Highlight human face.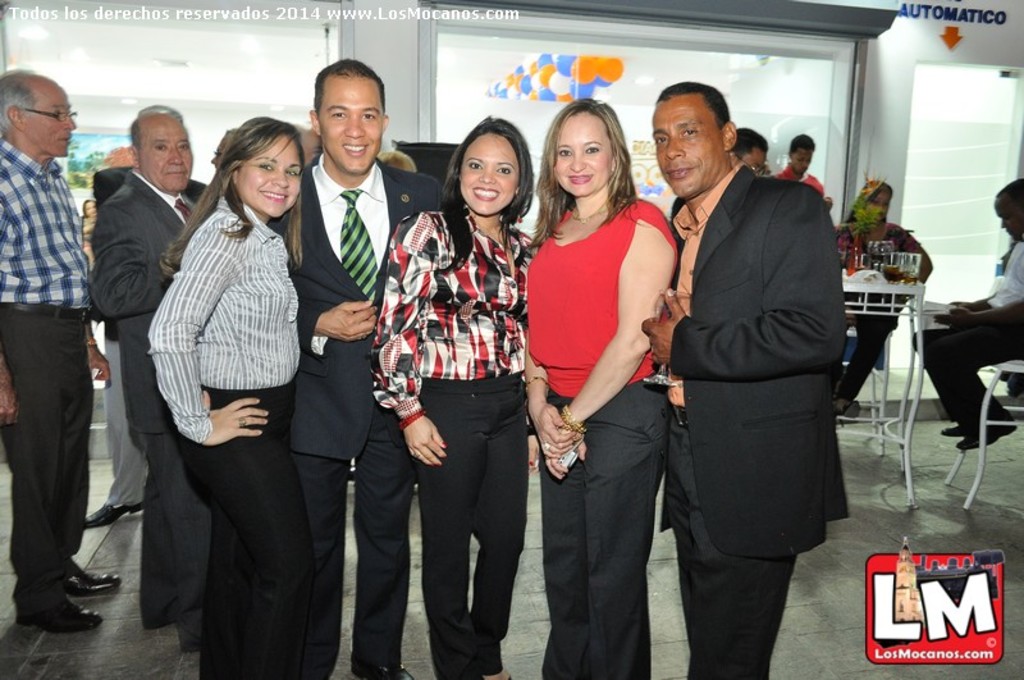
Highlighted region: pyautogui.locateOnScreen(867, 188, 890, 227).
